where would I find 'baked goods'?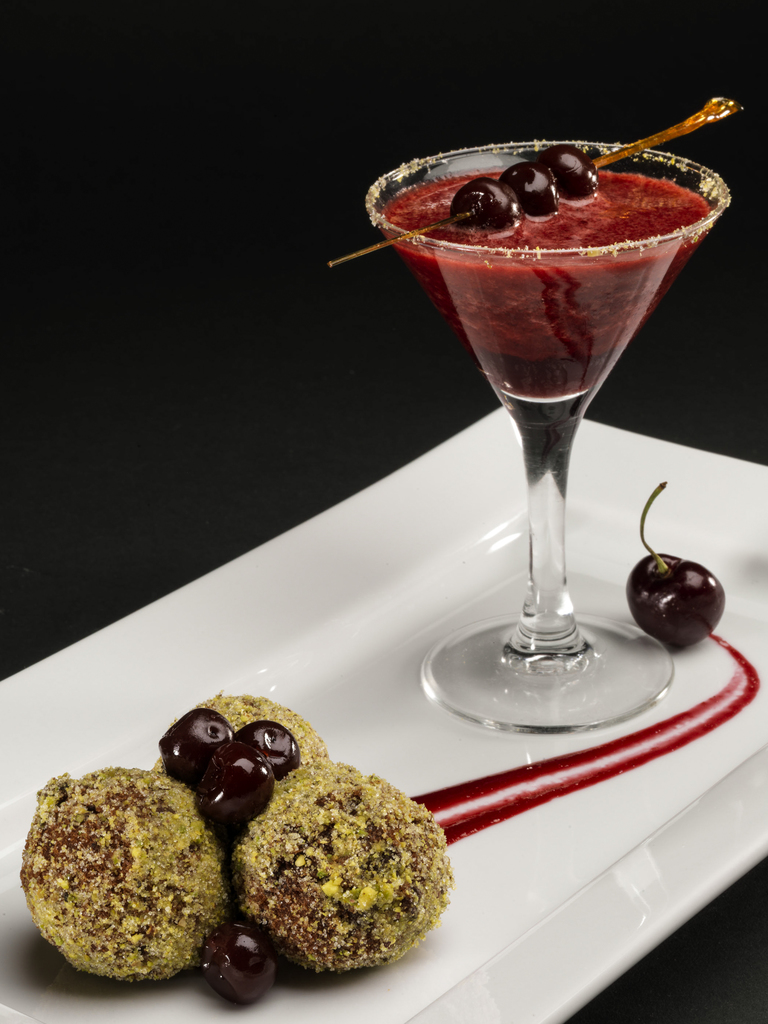
At locate(148, 691, 332, 858).
